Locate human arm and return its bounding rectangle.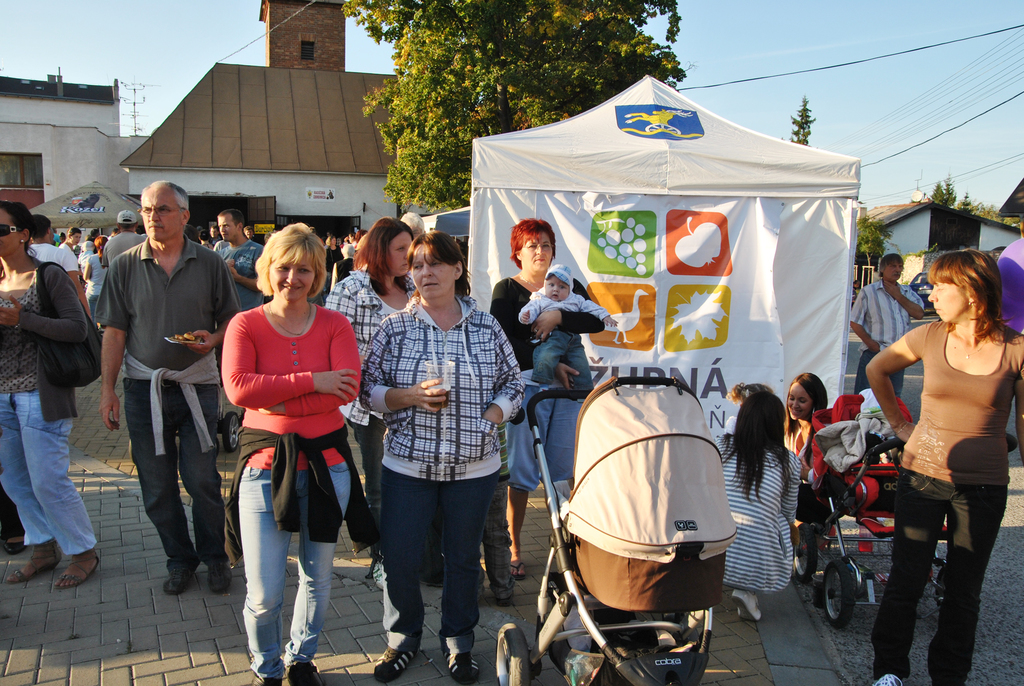
(483, 322, 529, 425).
